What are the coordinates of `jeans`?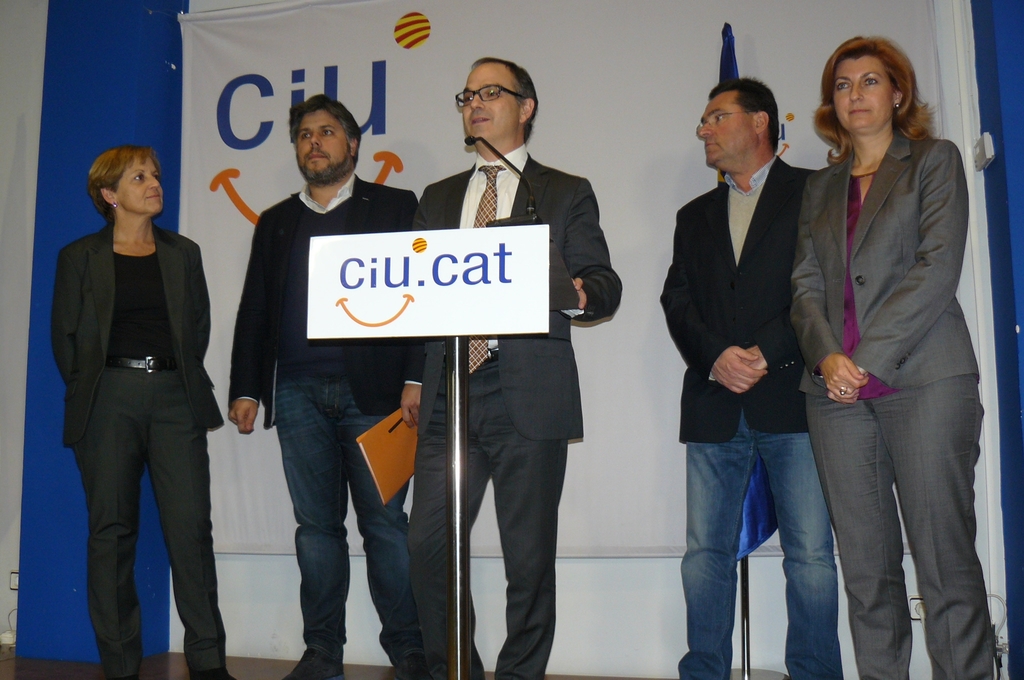
[left=691, top=409, right=867, bottom=667].
